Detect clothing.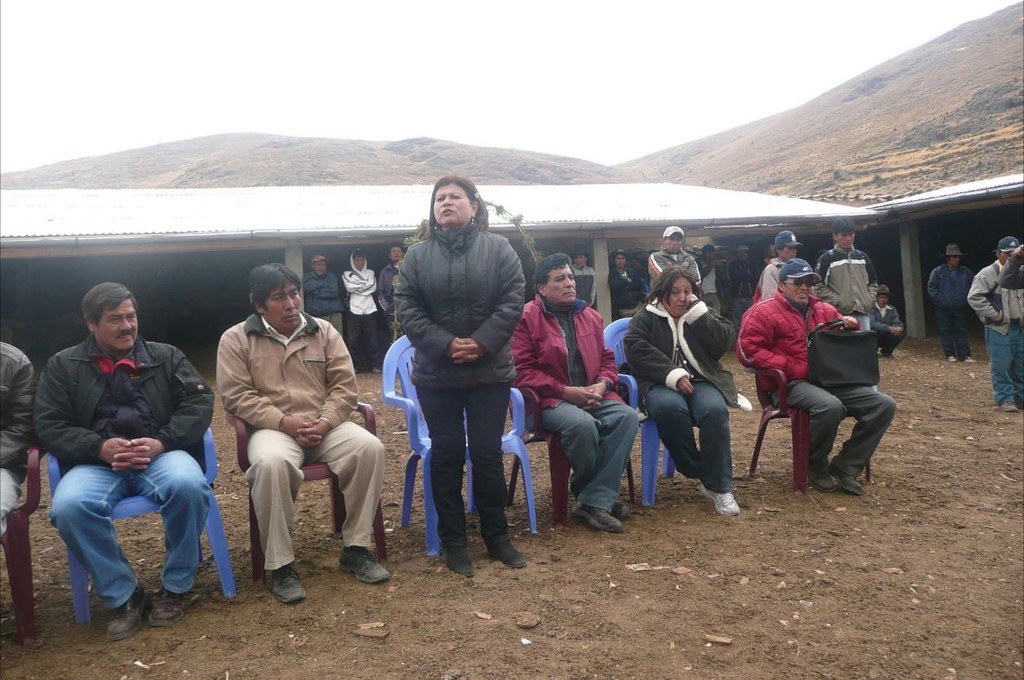
Detected at 378,158,542,581.
